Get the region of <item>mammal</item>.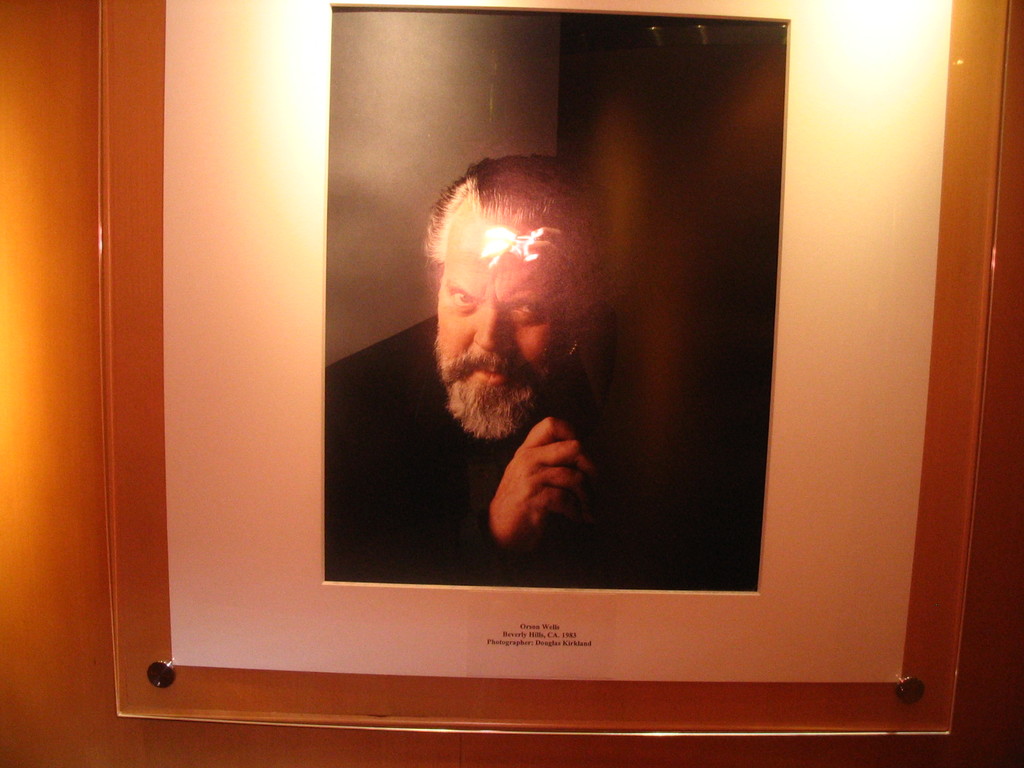
bbox=[376, 128, 676, 559].
